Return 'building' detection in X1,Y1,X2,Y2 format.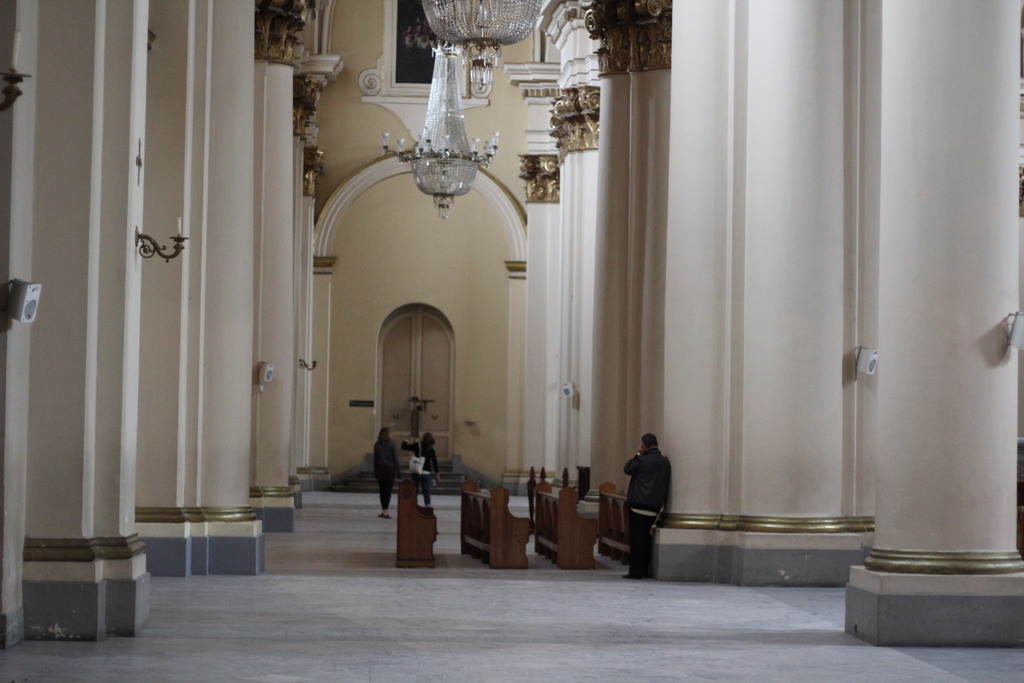
4,1,1023,682.
